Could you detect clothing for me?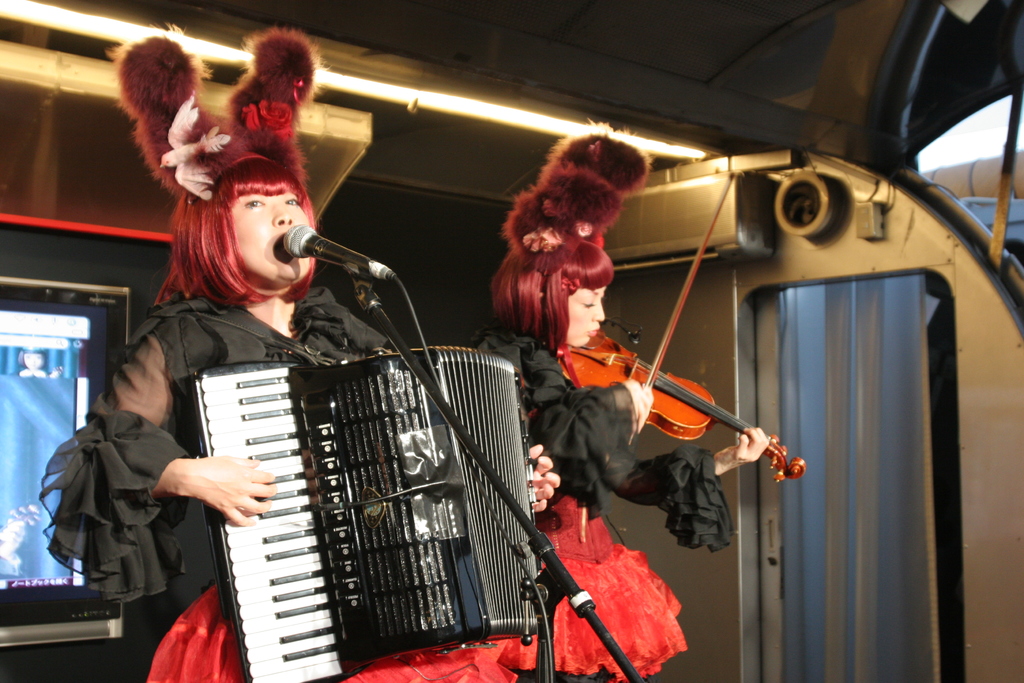
Detection result: l=481, t=323, r=726, b=682.
